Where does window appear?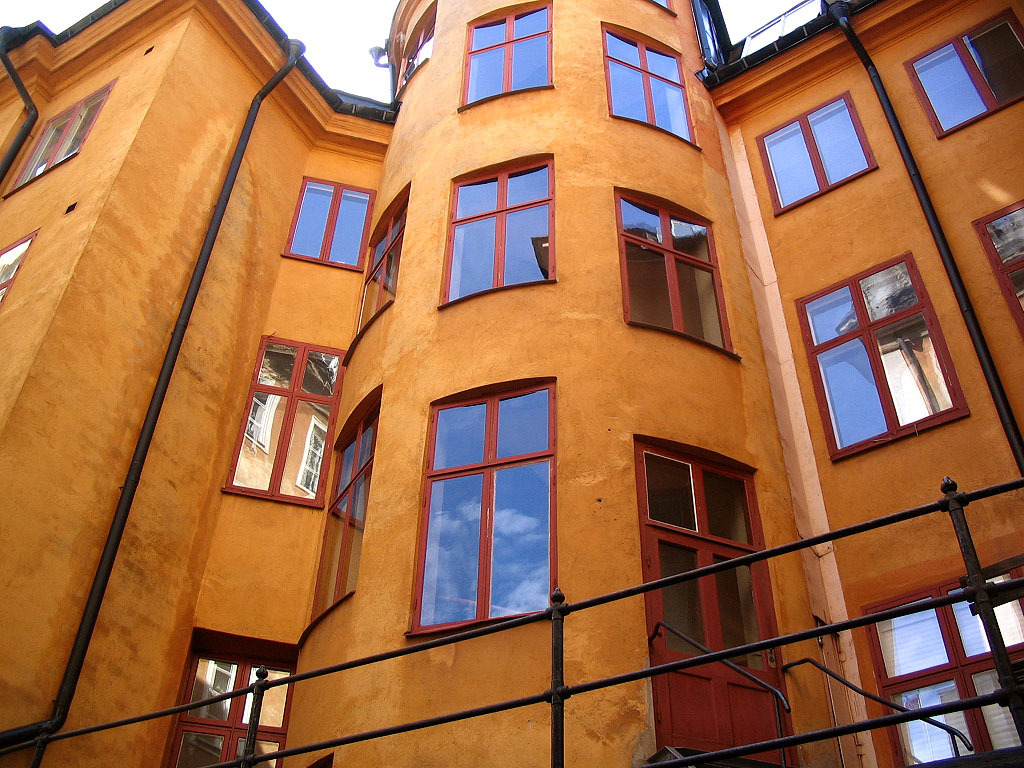
Appears at 291:383:379:653.
